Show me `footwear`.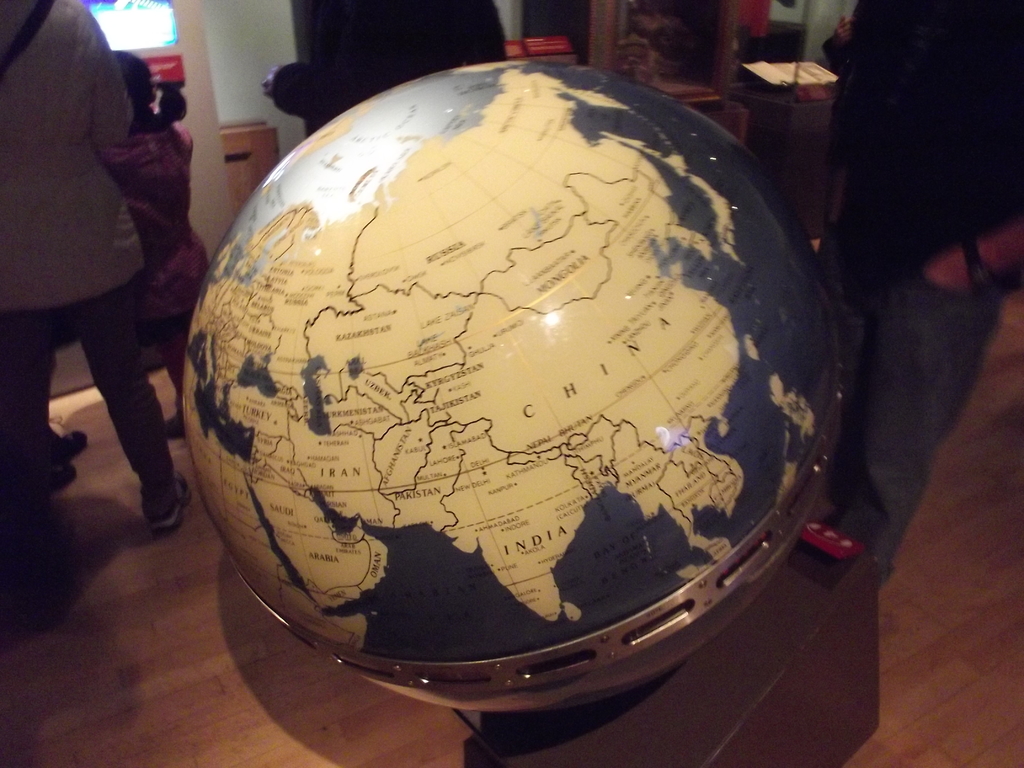
`footwear` is here: 800, 518, 863, 559.
